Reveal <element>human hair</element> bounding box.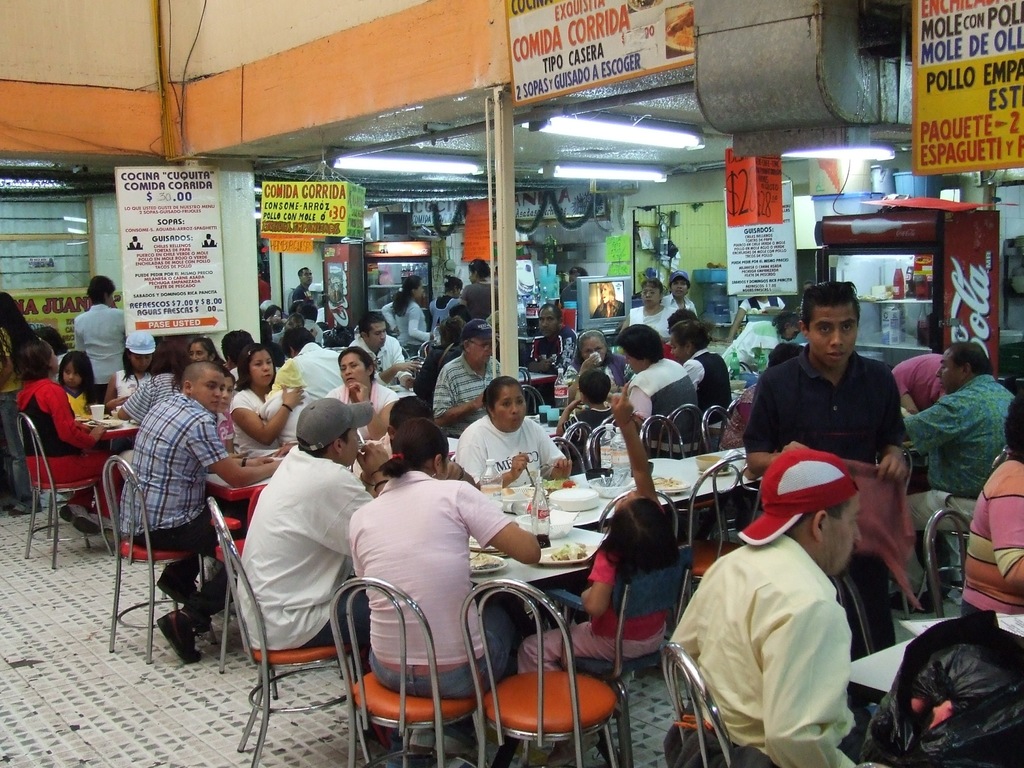
Revealed: Rect(666, 305, 694, 329).
